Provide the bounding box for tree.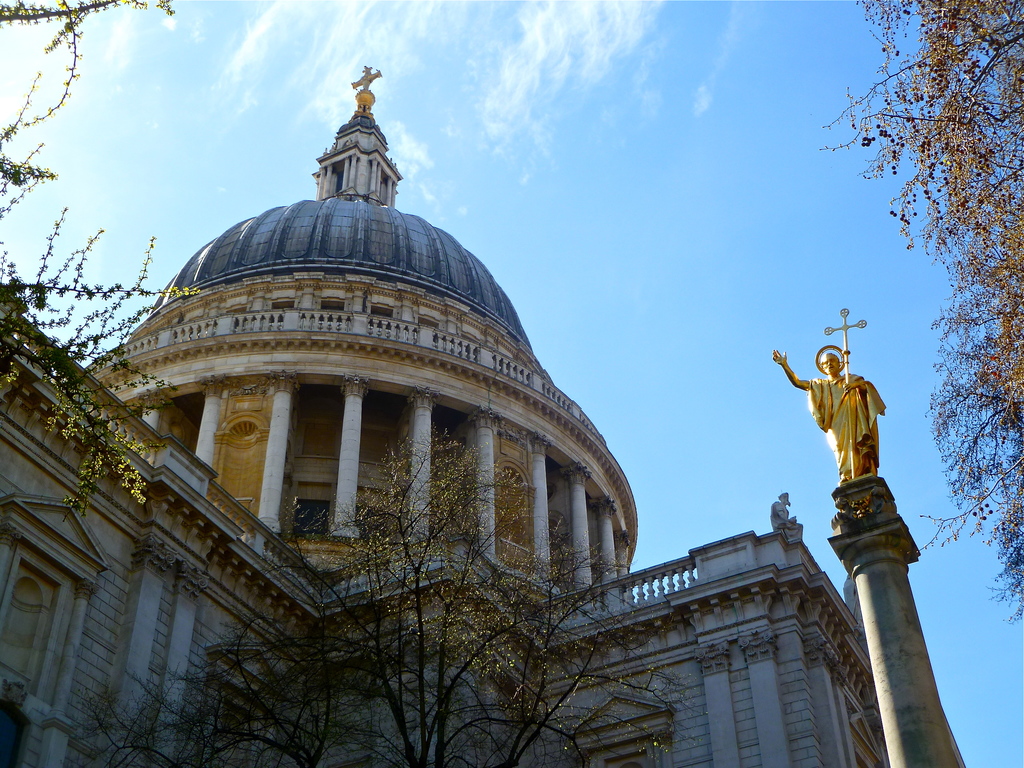
region(59, 422, 706, 767).
